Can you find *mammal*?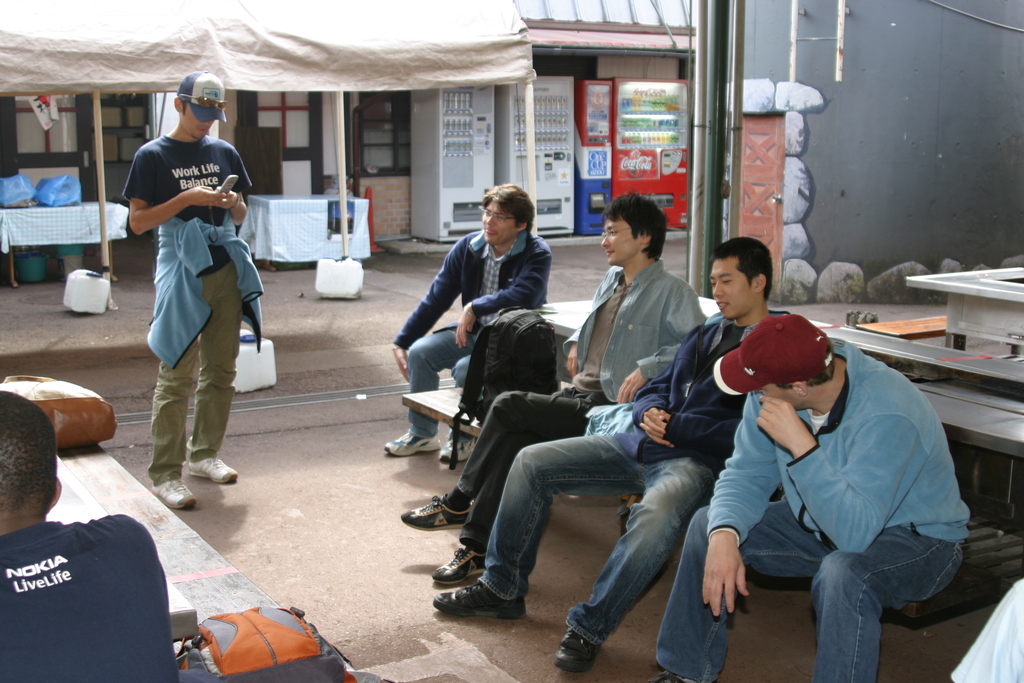
Yes, bounding box: detection(379, 183, 547, 462).
